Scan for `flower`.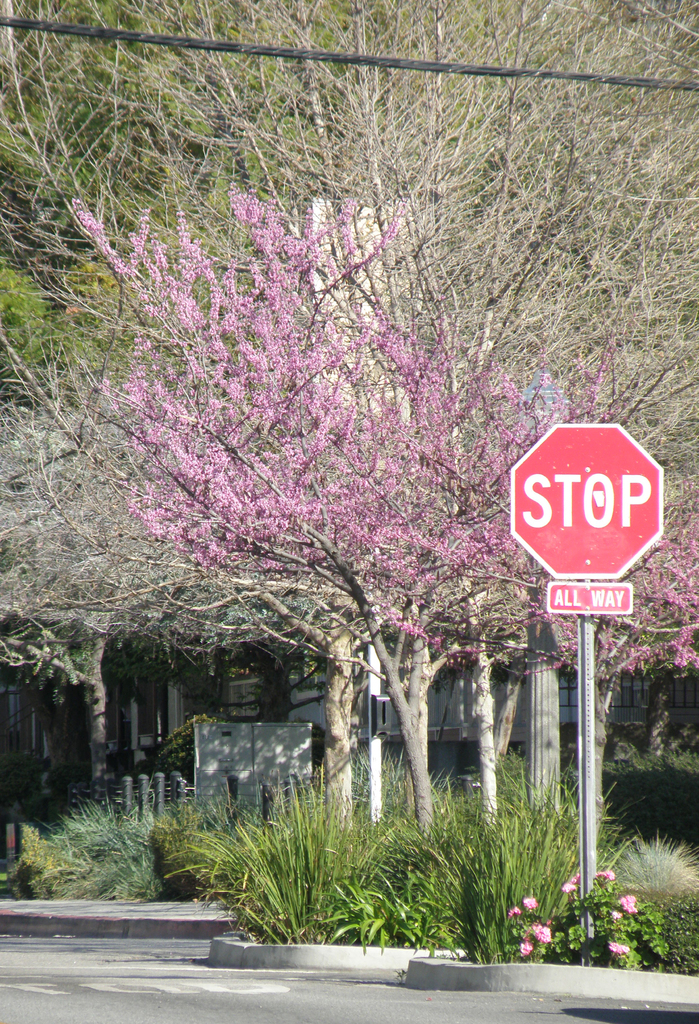
Scan result: (left=507, top=909, right=523, bottom=920).
